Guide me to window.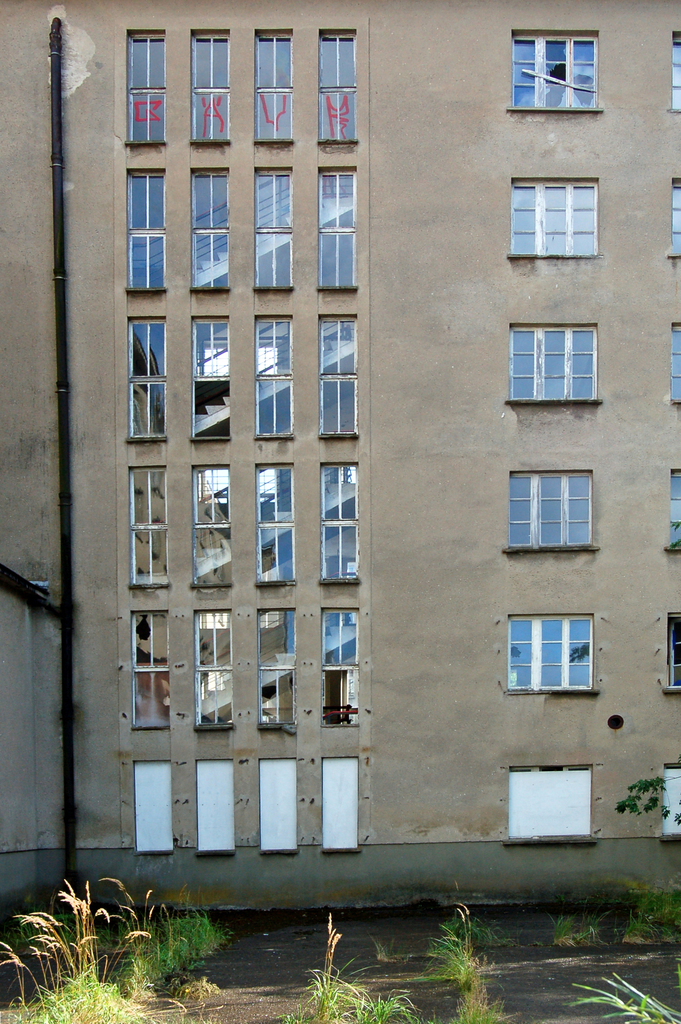
Guidance: bbox=(125, 166, 165, 292).
